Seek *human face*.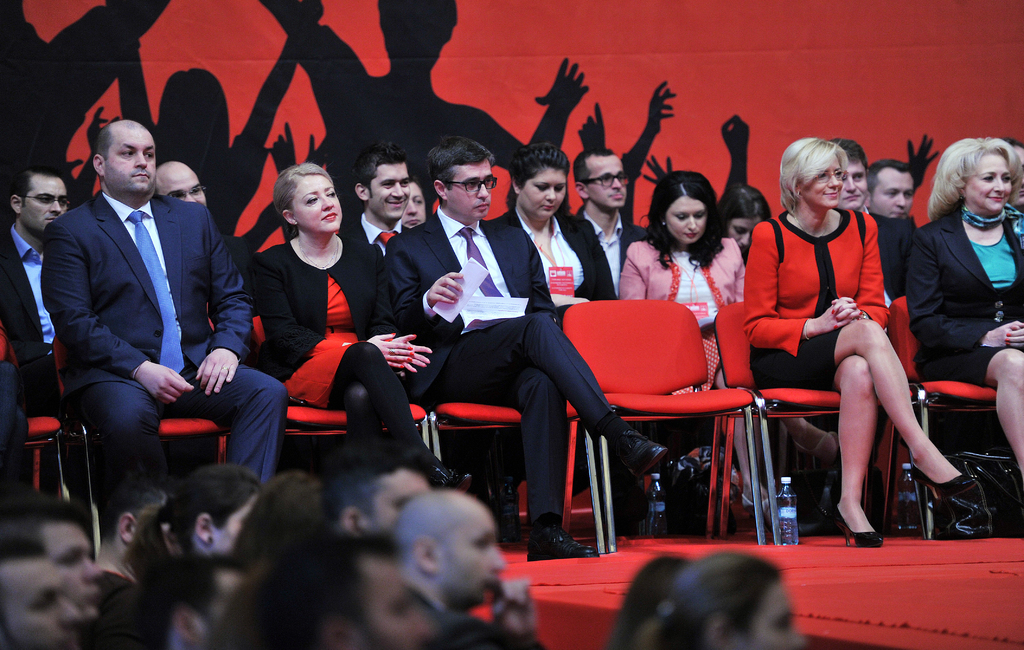
876 168 911 213.
